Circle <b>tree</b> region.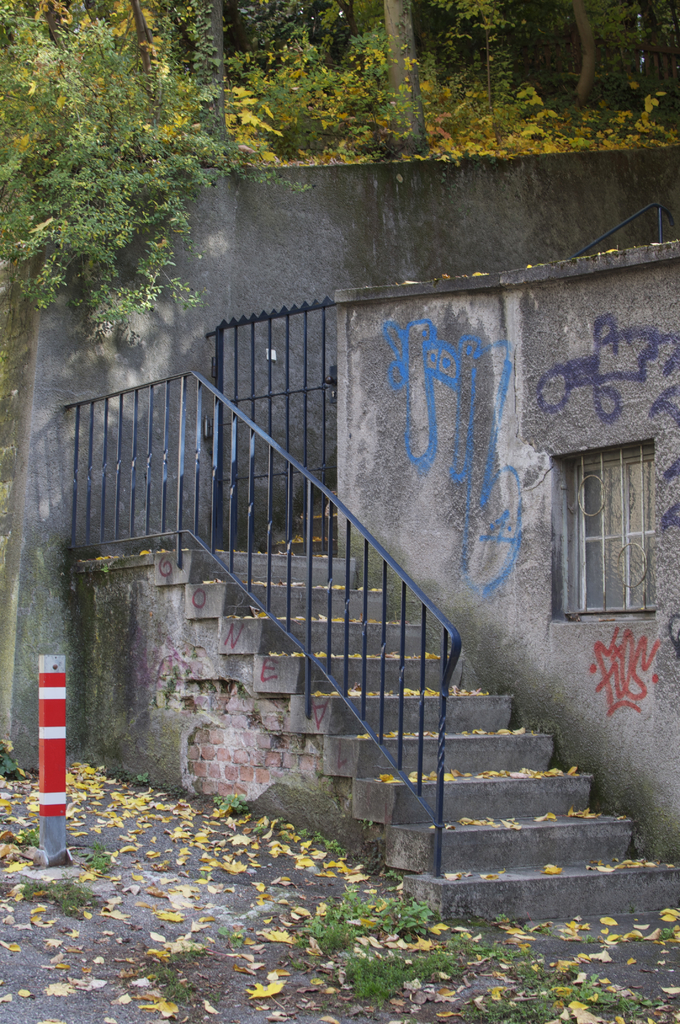
Region: <region>385, 0, 427, 154</region>.
